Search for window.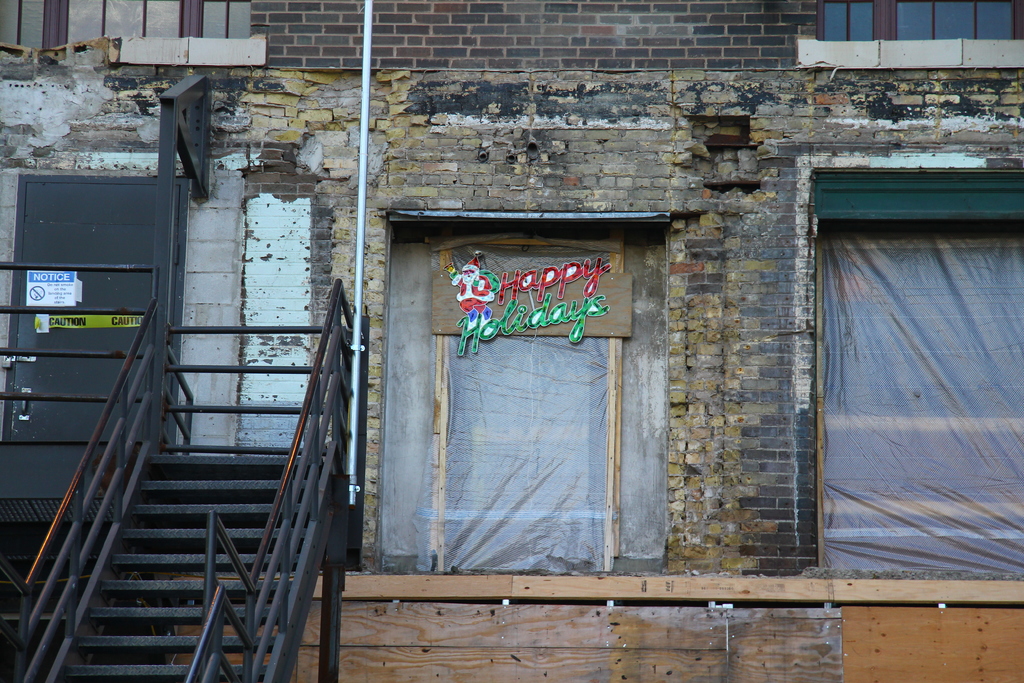
Found at <box>0,0,261,64</box>.
